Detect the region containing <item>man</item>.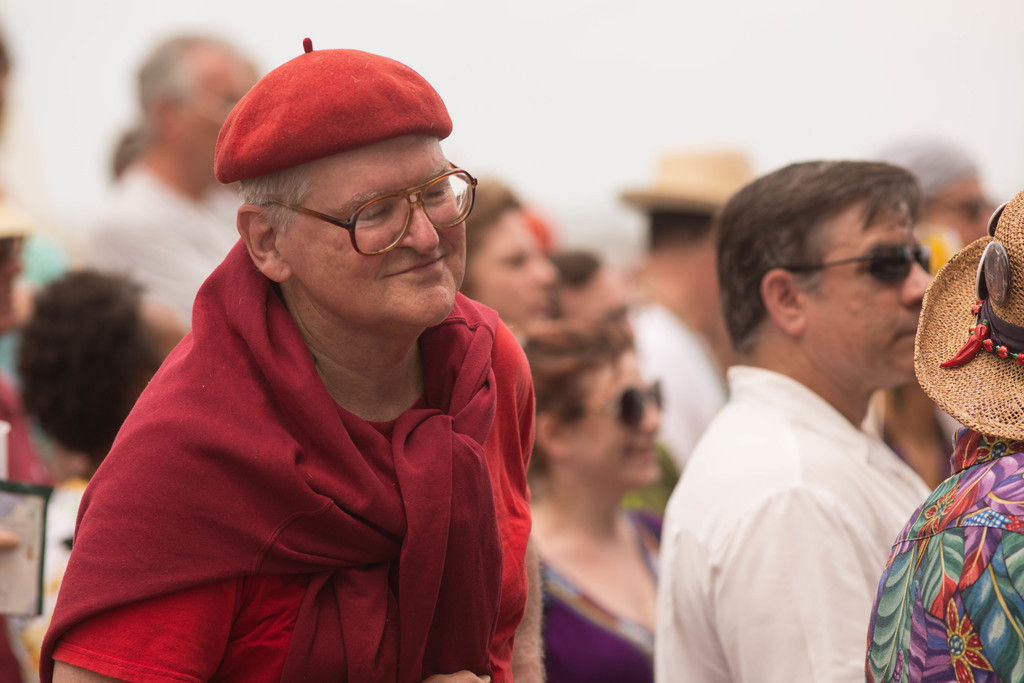
(left=651, top=156, right=937, bottom=682).
